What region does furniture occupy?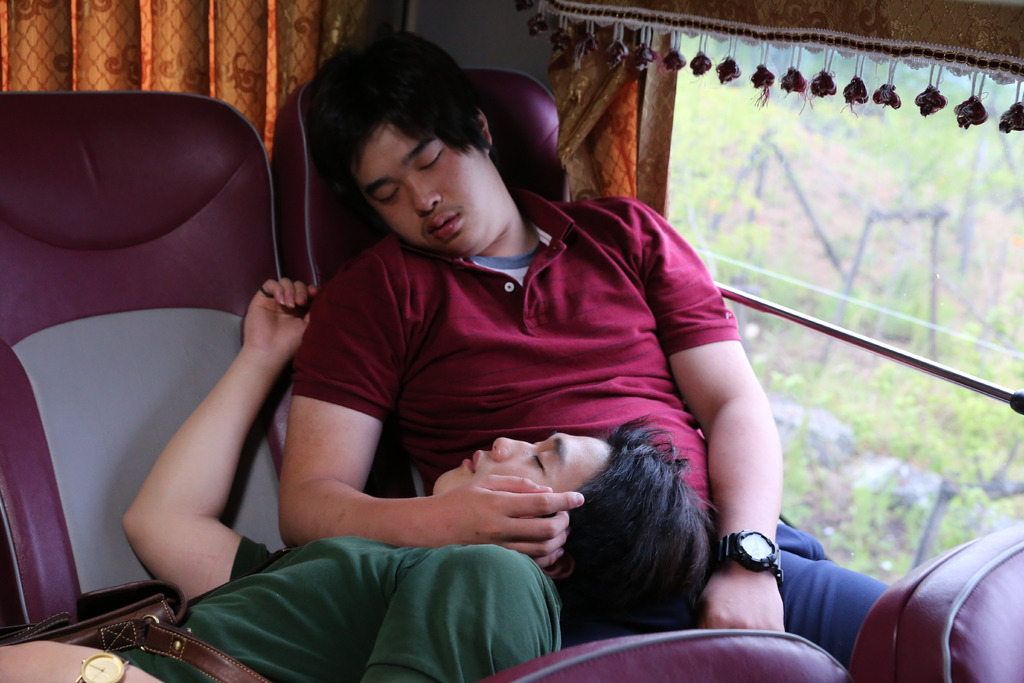
select_region(0, 89, 294, 629).
